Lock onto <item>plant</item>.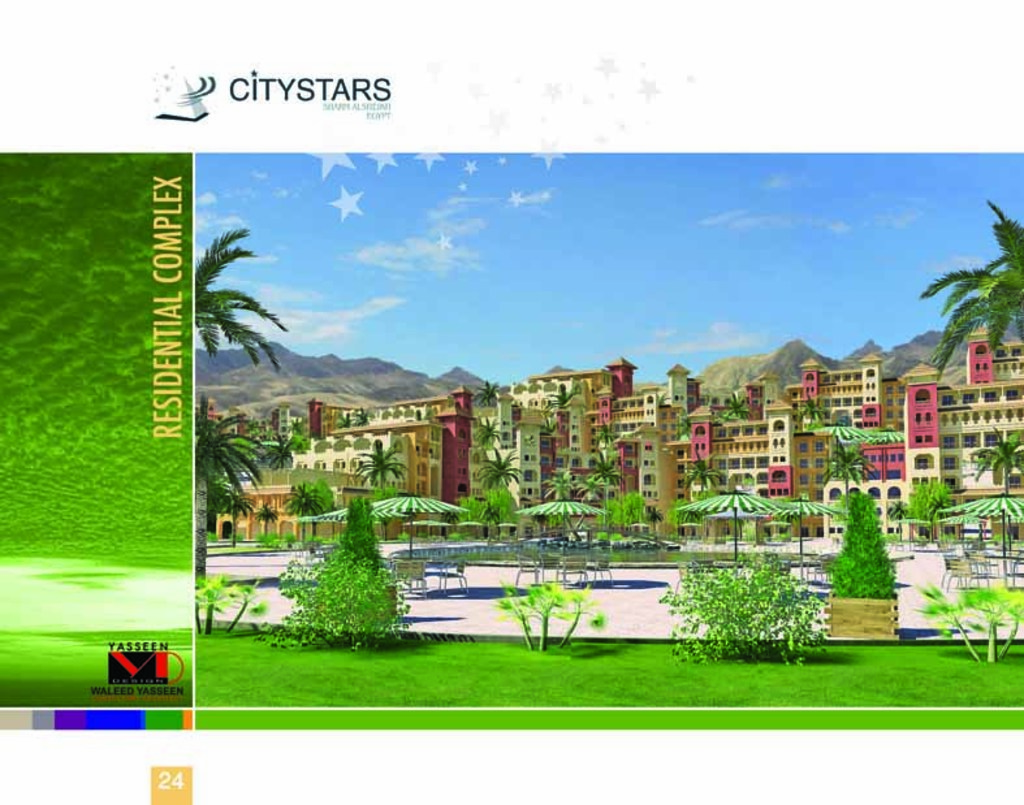
Locked: (left=653, top=548, right=833, bottom=671).
